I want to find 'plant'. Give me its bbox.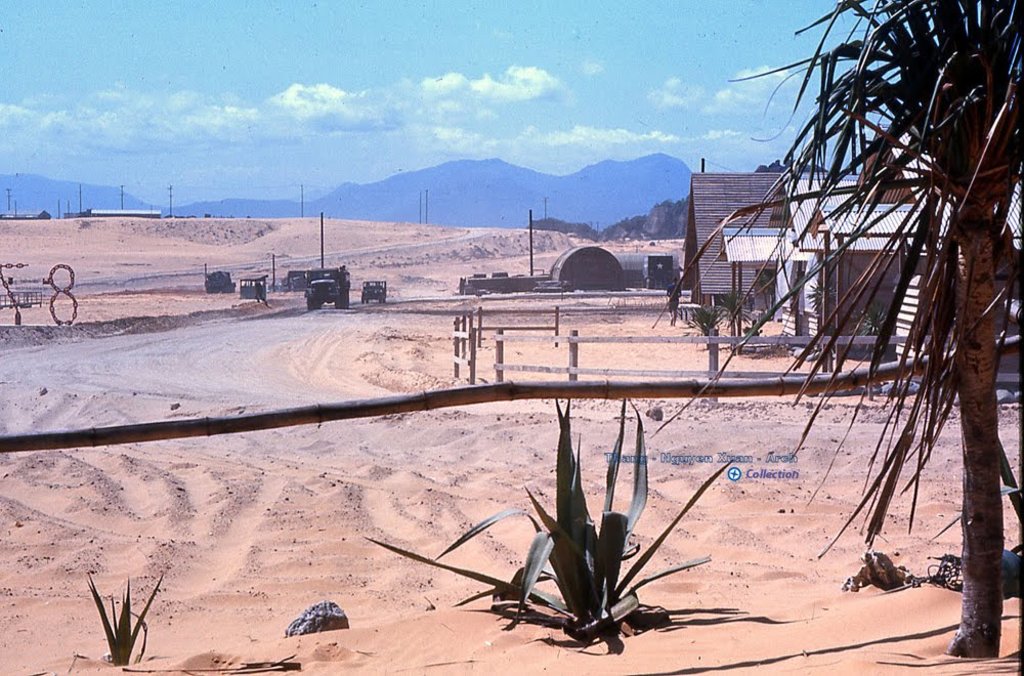
(x1=372, y1=402, x2=732, y2=646).
